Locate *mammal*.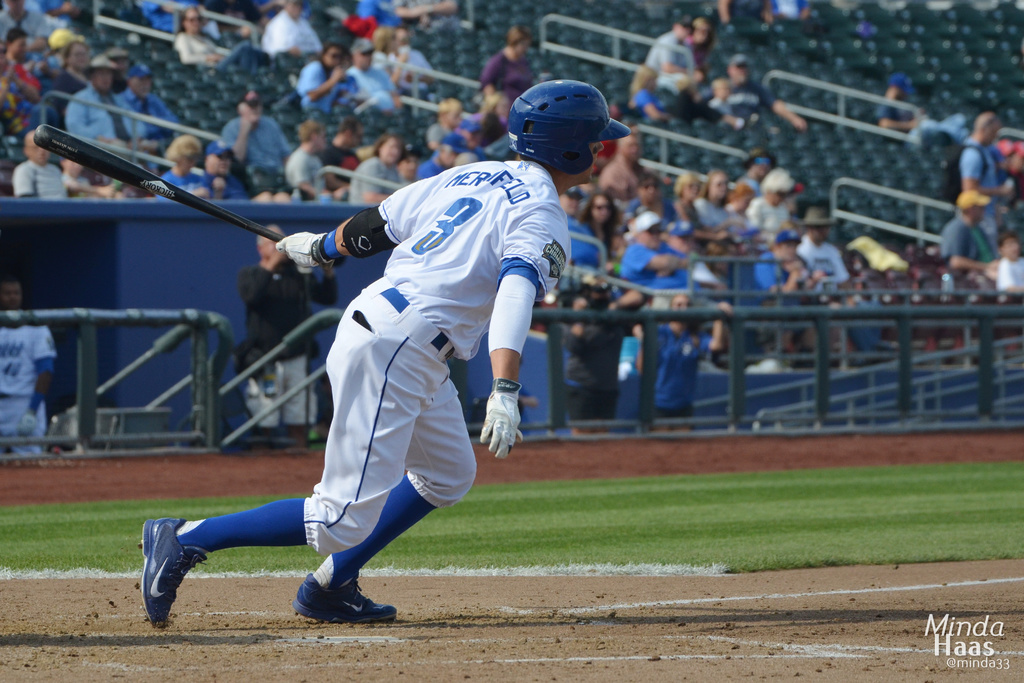
Bounding box: [x1=559, y1=281, x2=648, y2=437].
